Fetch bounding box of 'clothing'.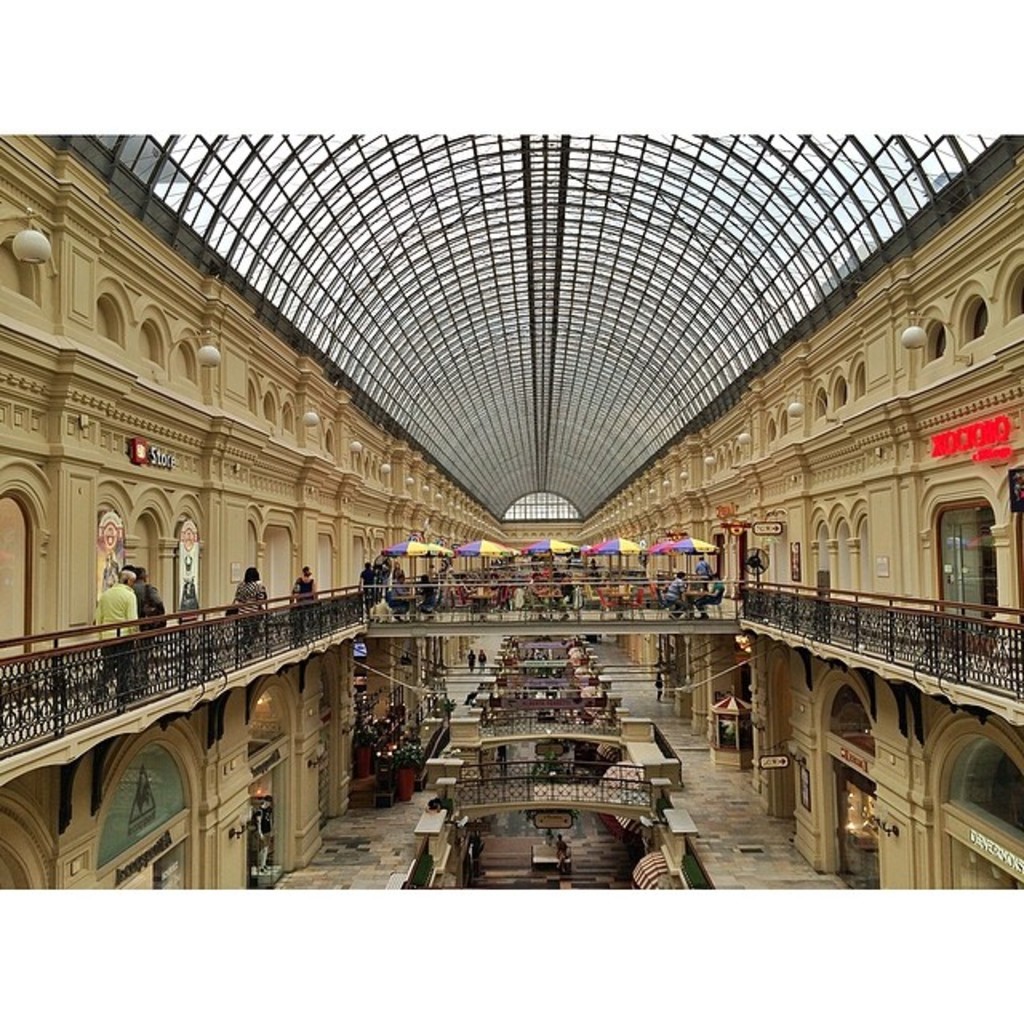
Bbox: <box>693,563,715,574</box>.
